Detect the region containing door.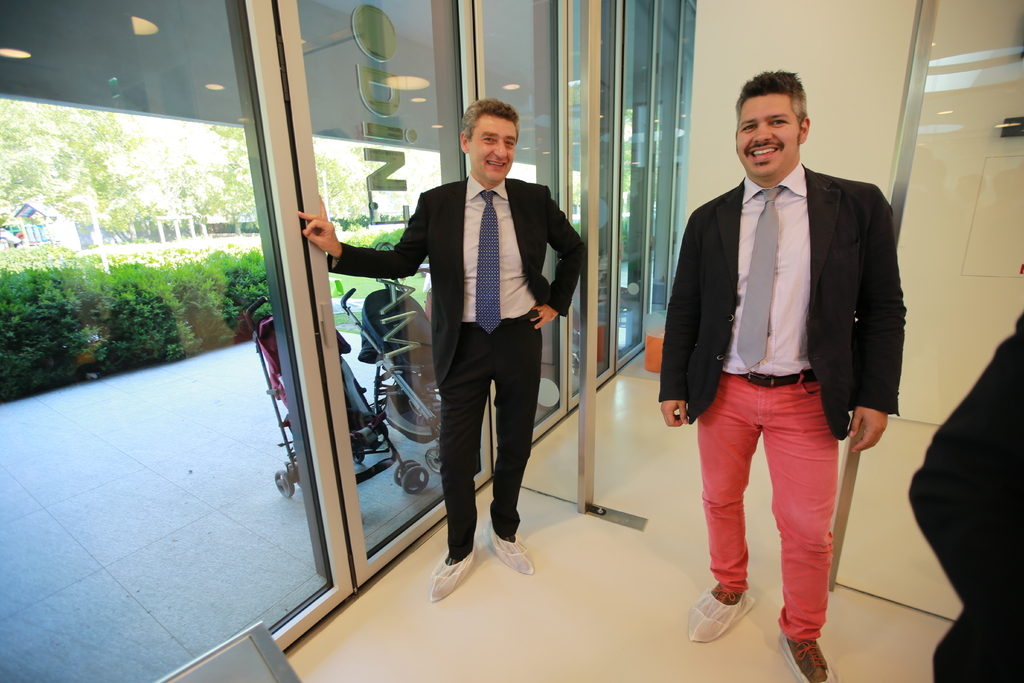
(0, 0, 499, 682).
